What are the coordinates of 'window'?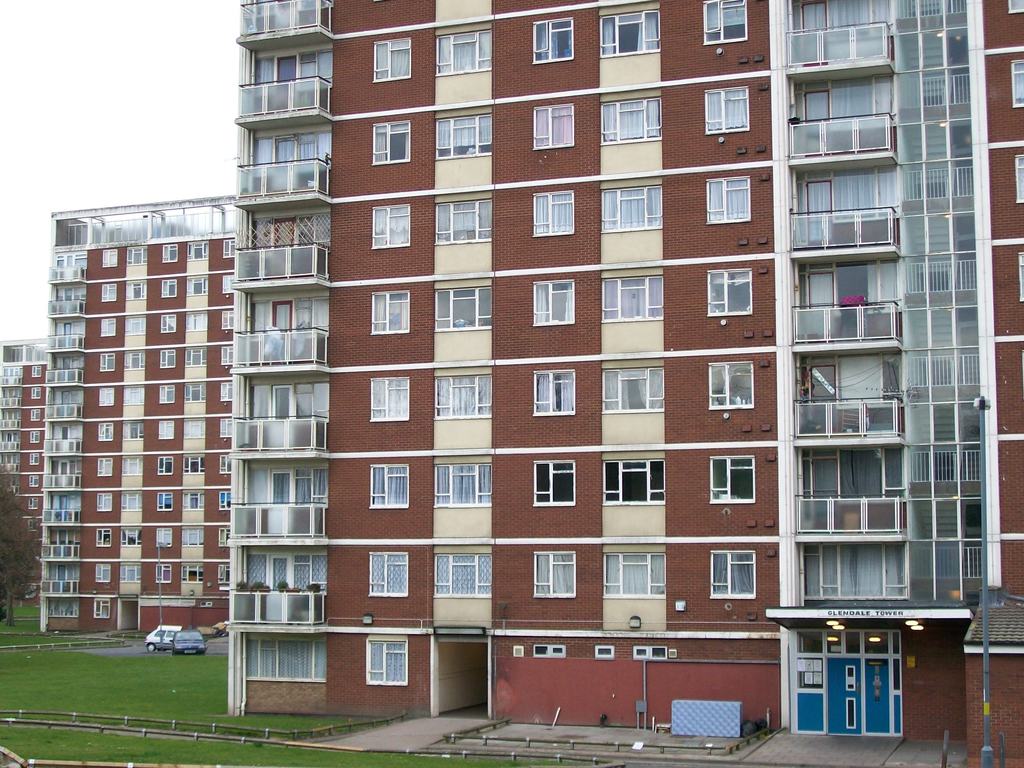
left=216, top=454, right=232, bottom=473.
